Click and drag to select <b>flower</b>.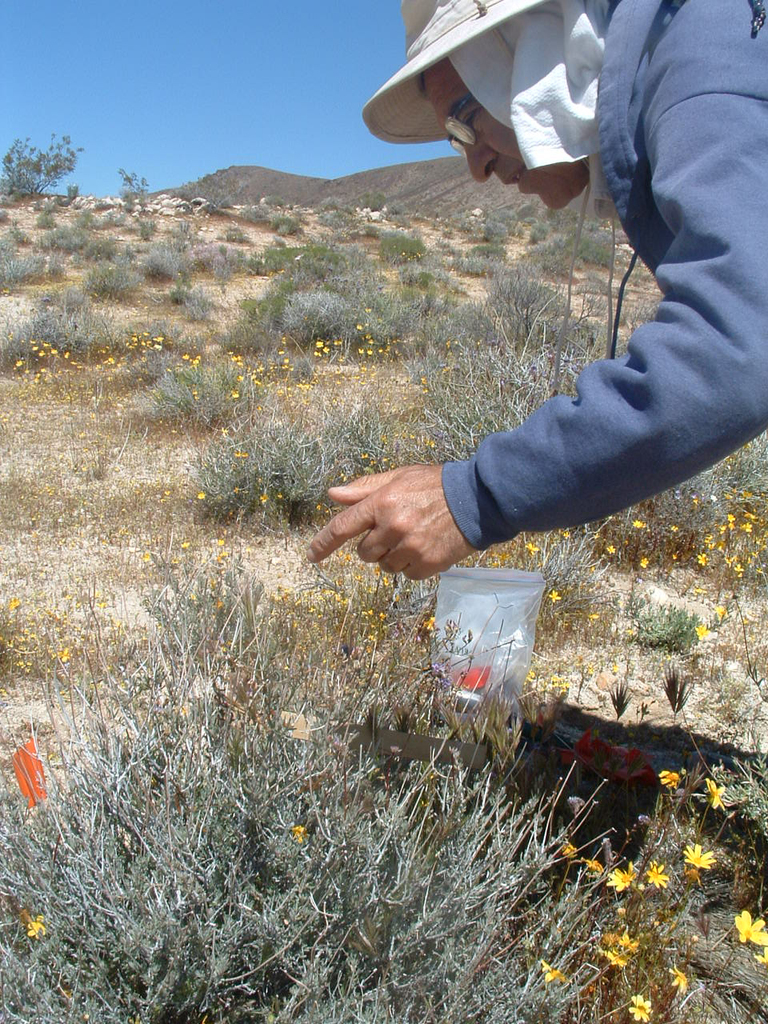
Selection: [732,906,767,944].
